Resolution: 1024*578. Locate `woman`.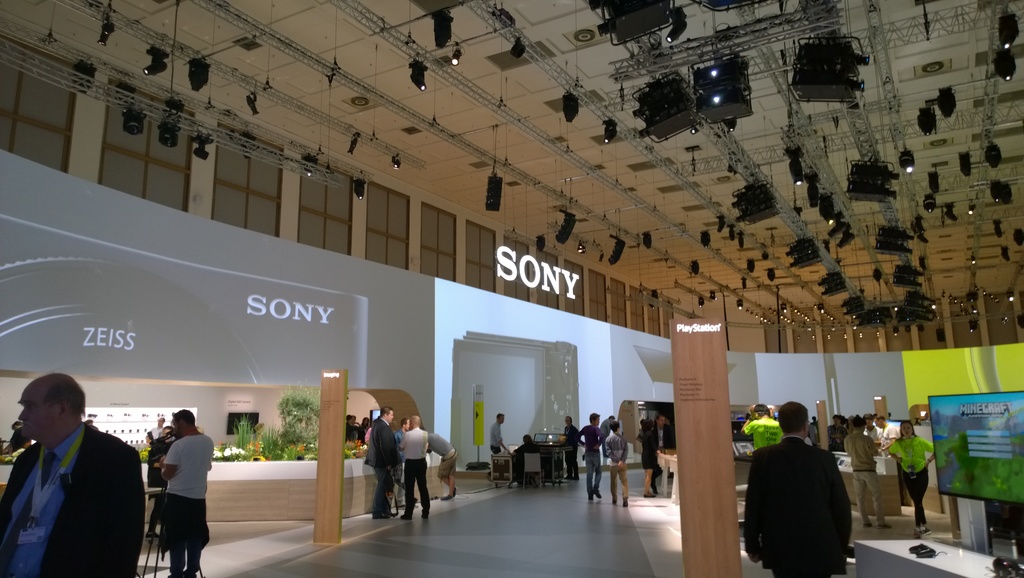
x1=639 y1=420 x2=664 y2=497.
